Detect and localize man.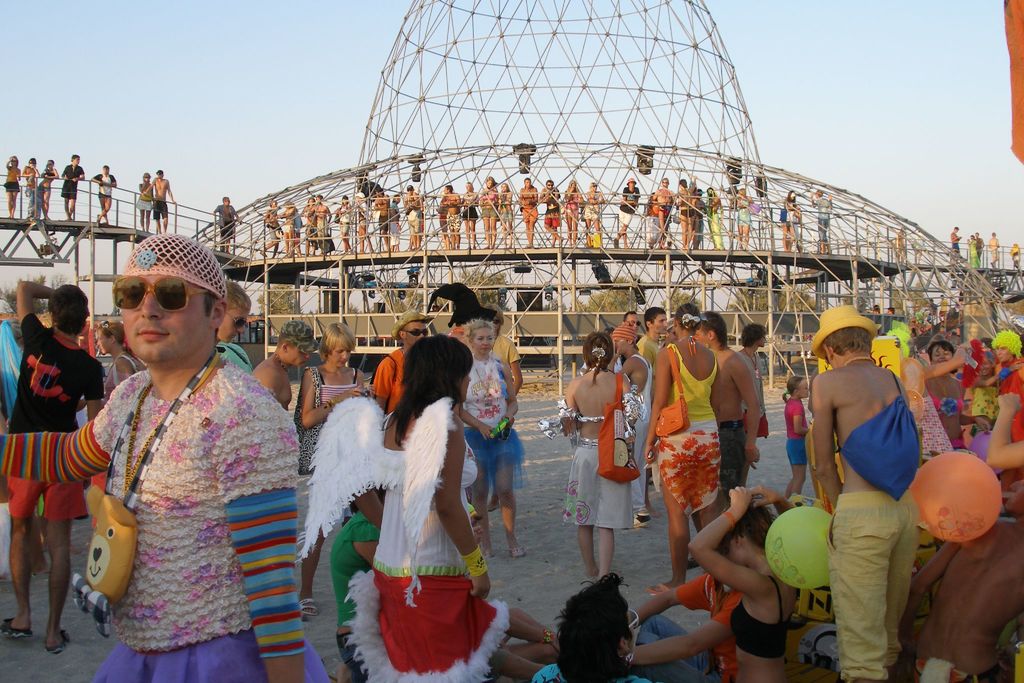
Localized at <bbox>804, 304, 928, 674</bbox>.
